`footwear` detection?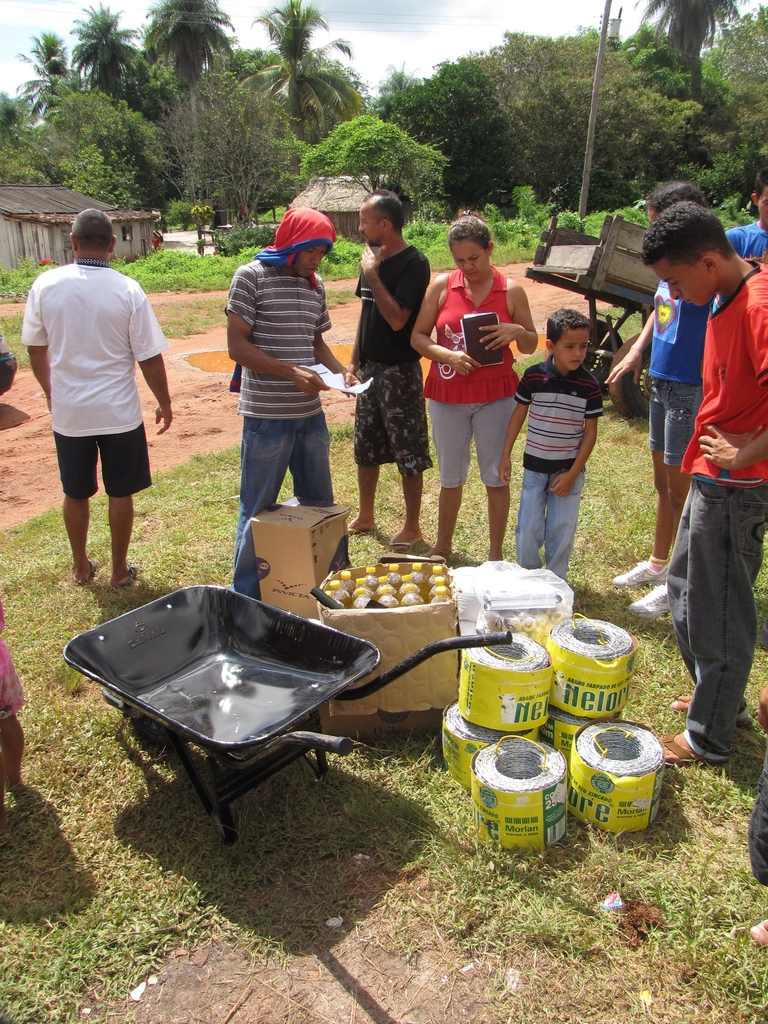
382,532,417,559
